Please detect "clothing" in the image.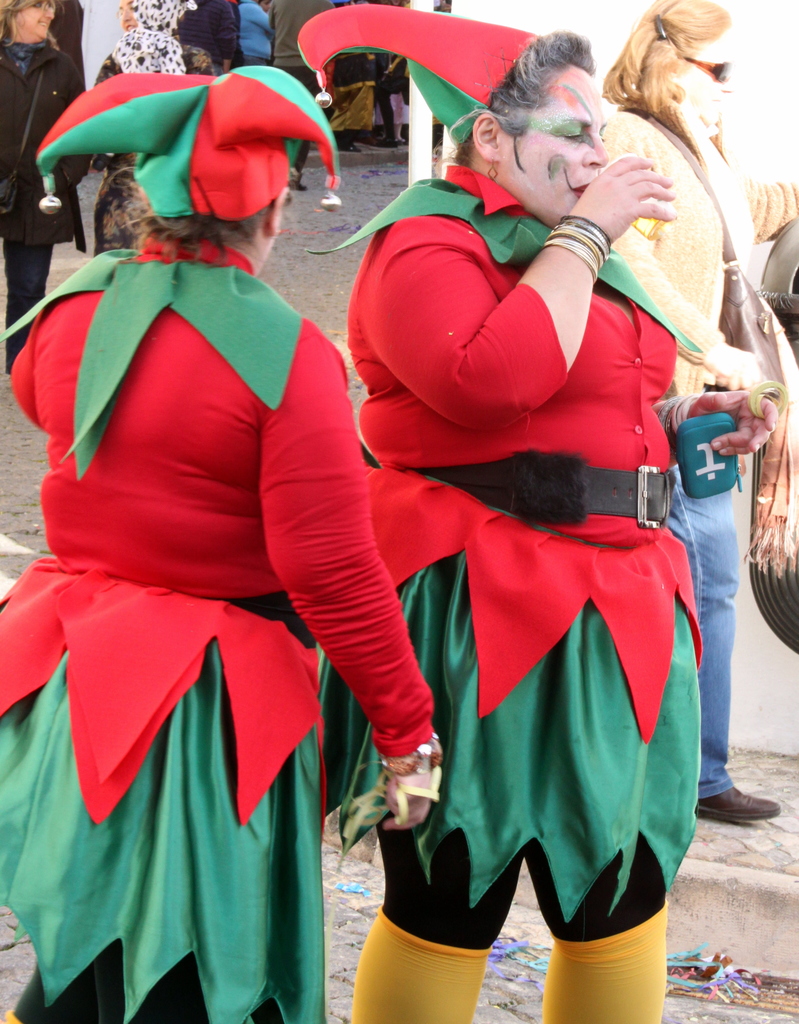
box=[602, 104, 798, 798].
